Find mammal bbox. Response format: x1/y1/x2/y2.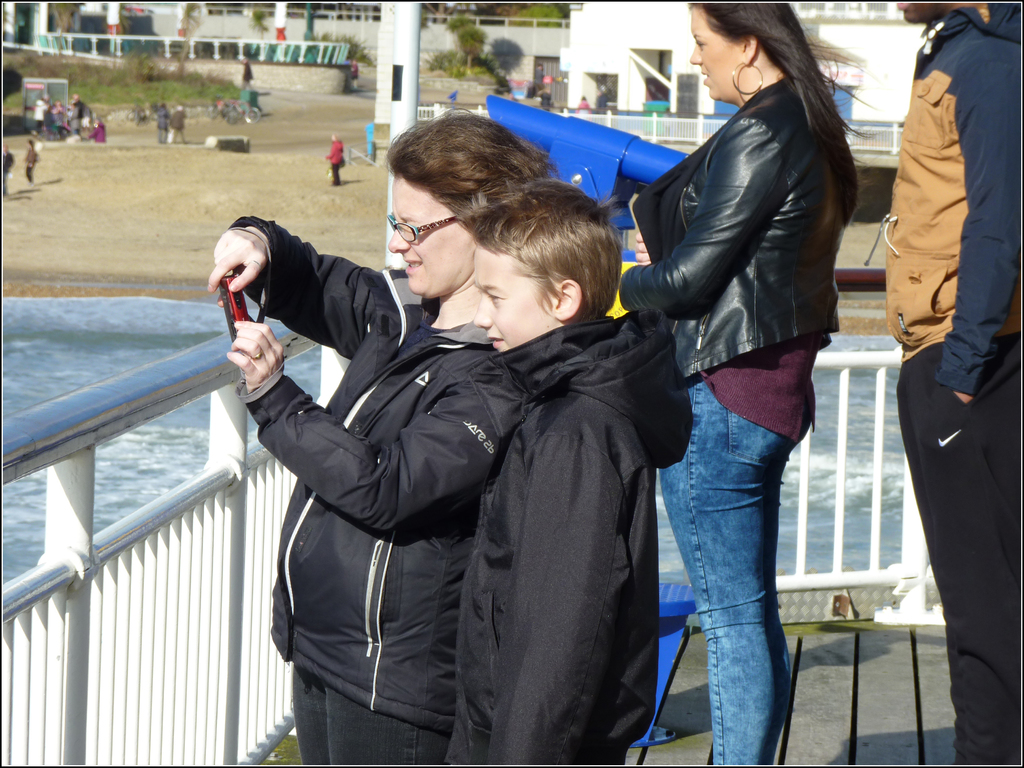
49/100/65/139.
